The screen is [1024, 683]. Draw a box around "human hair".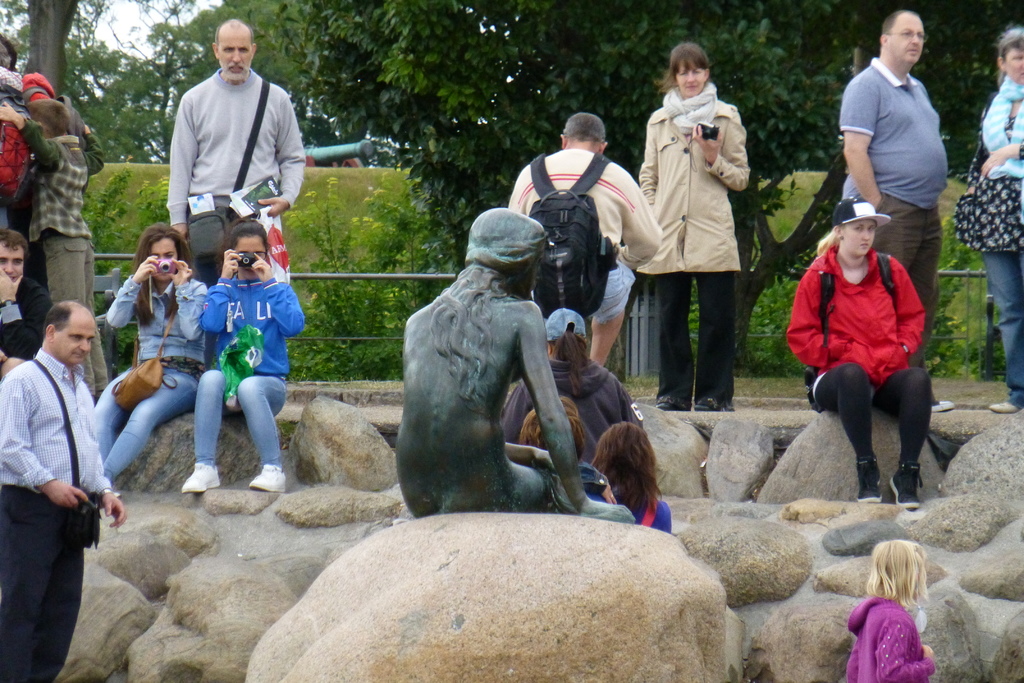
[left=563, top=111, right=607, bottom=145].
